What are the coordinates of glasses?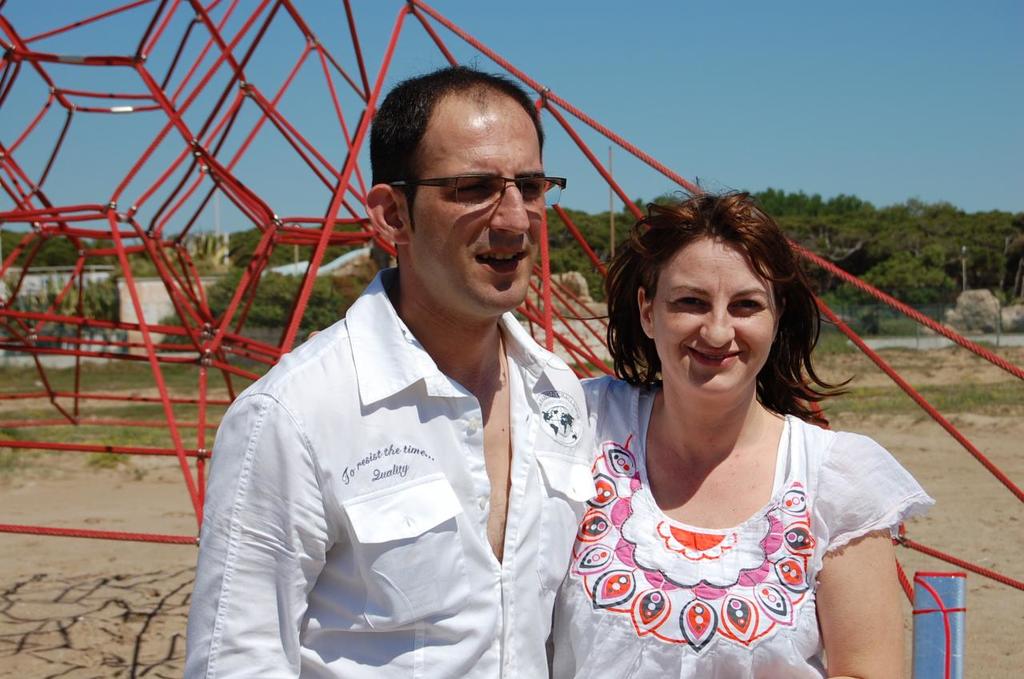
364:142:560:229.
